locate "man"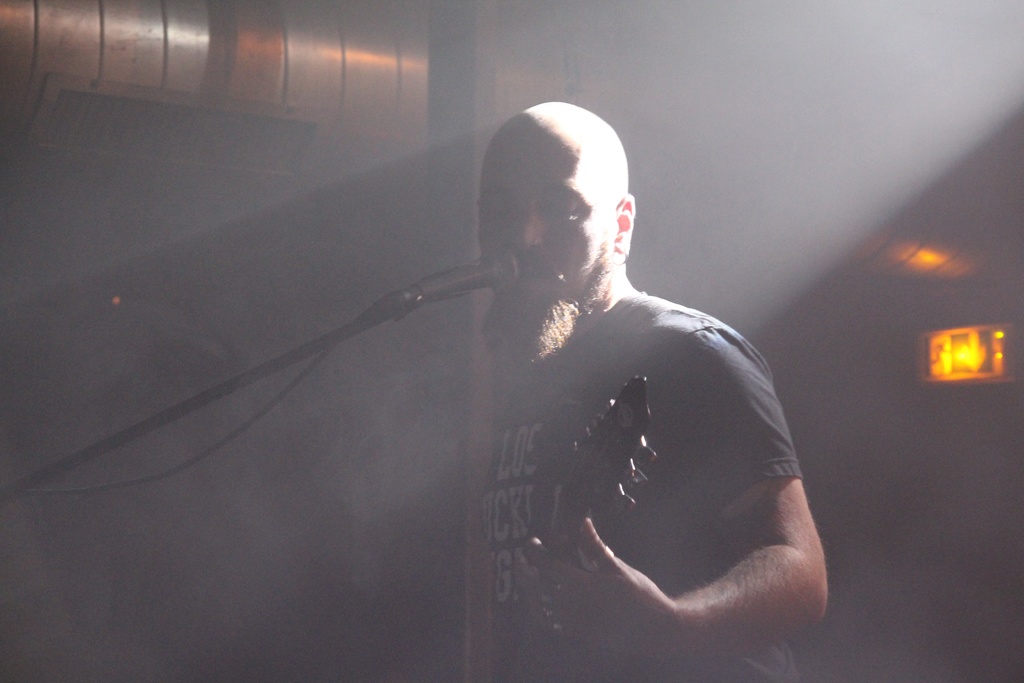
x1=474, y1=169, x2=836, y2=664
